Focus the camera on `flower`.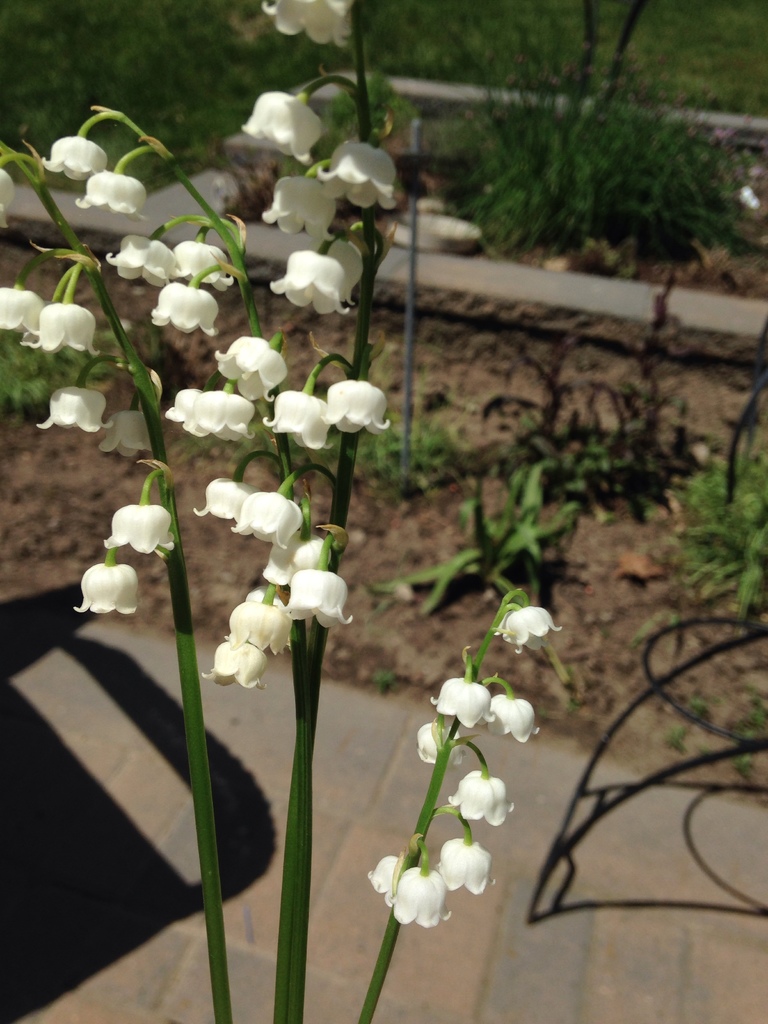
Focus region: bbox(366, 855, 403, 902).
